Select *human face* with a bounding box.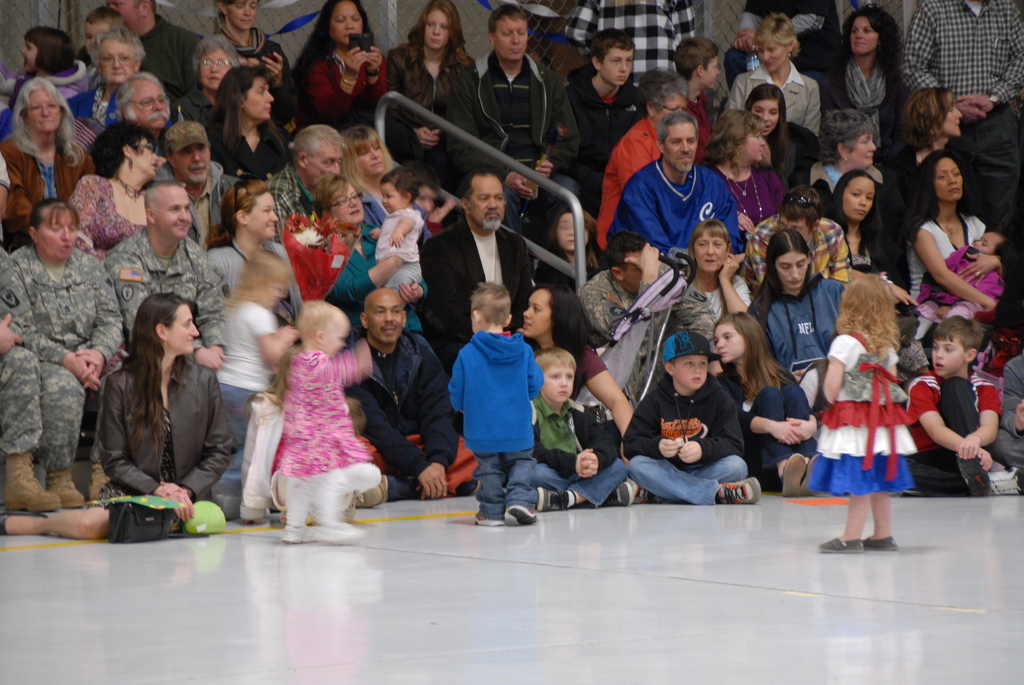
Rect(311, 143, 339, 174).
